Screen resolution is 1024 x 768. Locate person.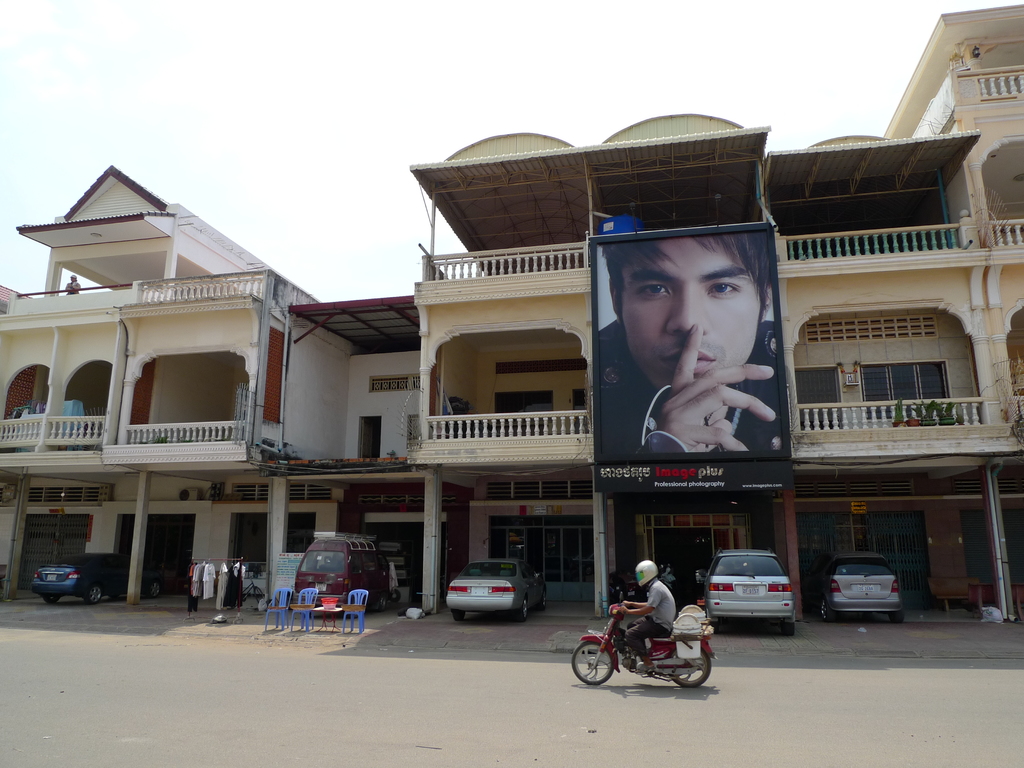
left=604, top=225, right=785, bottom=475.
